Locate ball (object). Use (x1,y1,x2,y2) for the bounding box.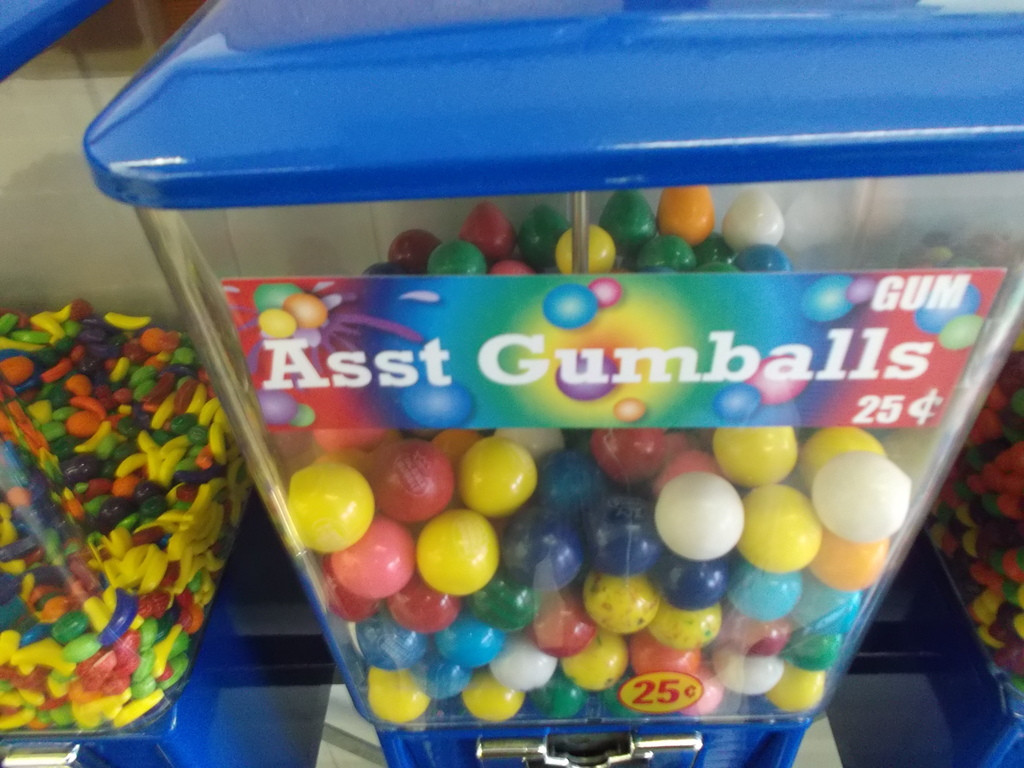
(257,284,300,310).
